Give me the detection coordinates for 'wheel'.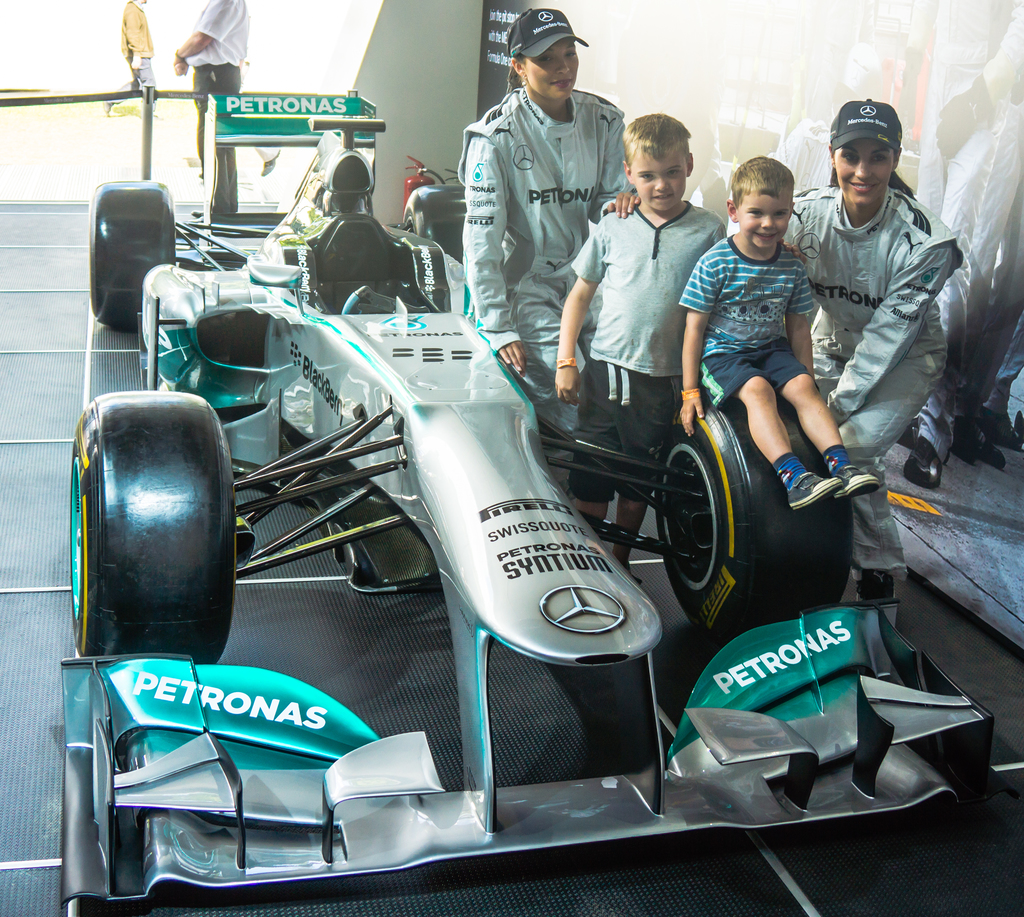
{"left": 58, "top": 391, "right": 248, "bottom": 664}.
